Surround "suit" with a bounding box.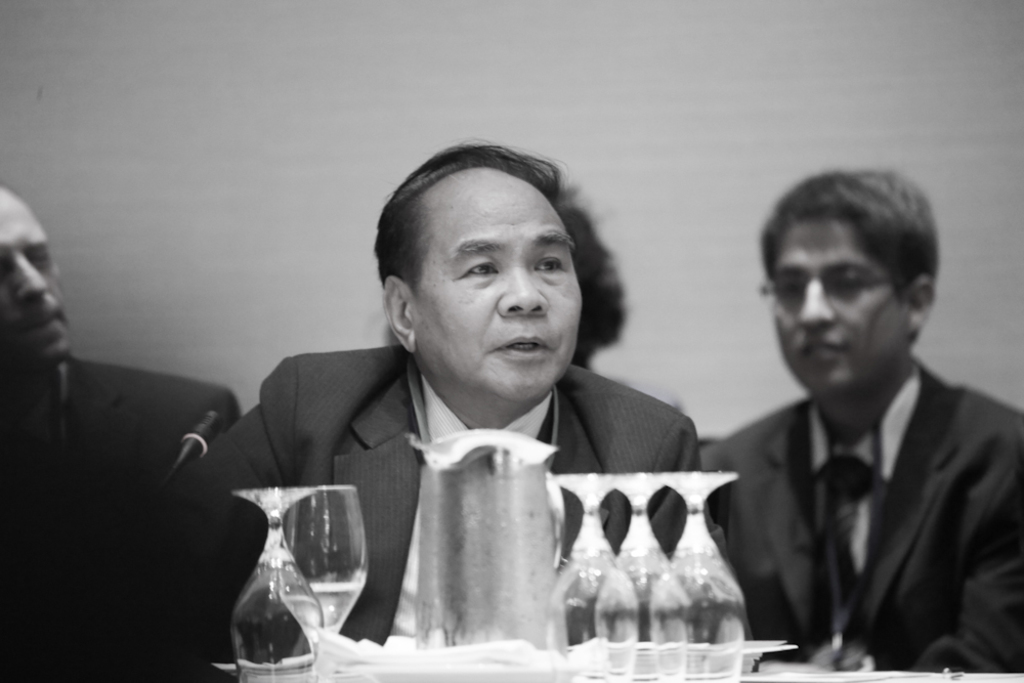
[left=170, top=344, right=723, bottom=665].
